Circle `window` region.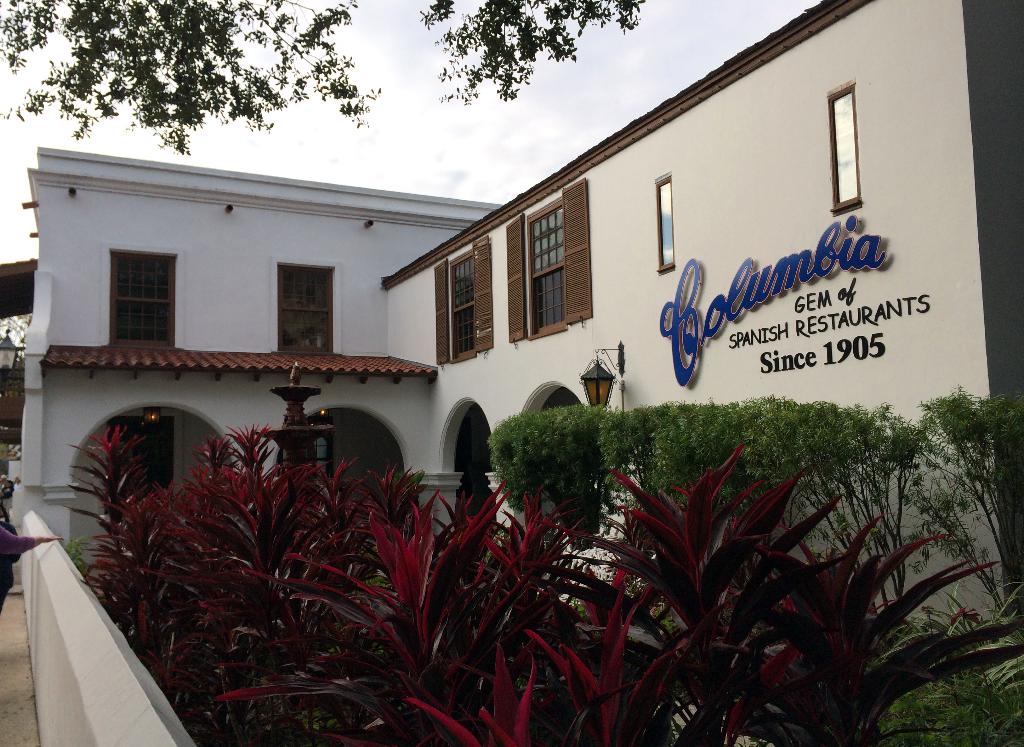
Region: bbox=(535, 198, 568, 326).
